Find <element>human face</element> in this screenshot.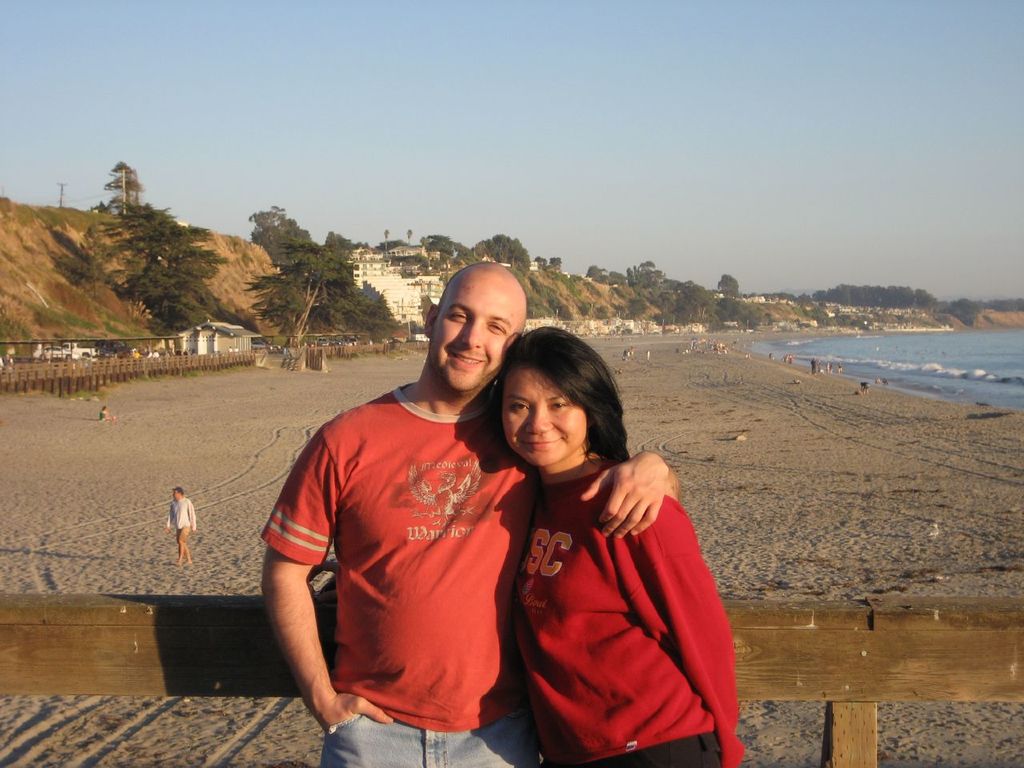
The bounding box for <element>human face</element> is rect(439, 278, 515, 394).
